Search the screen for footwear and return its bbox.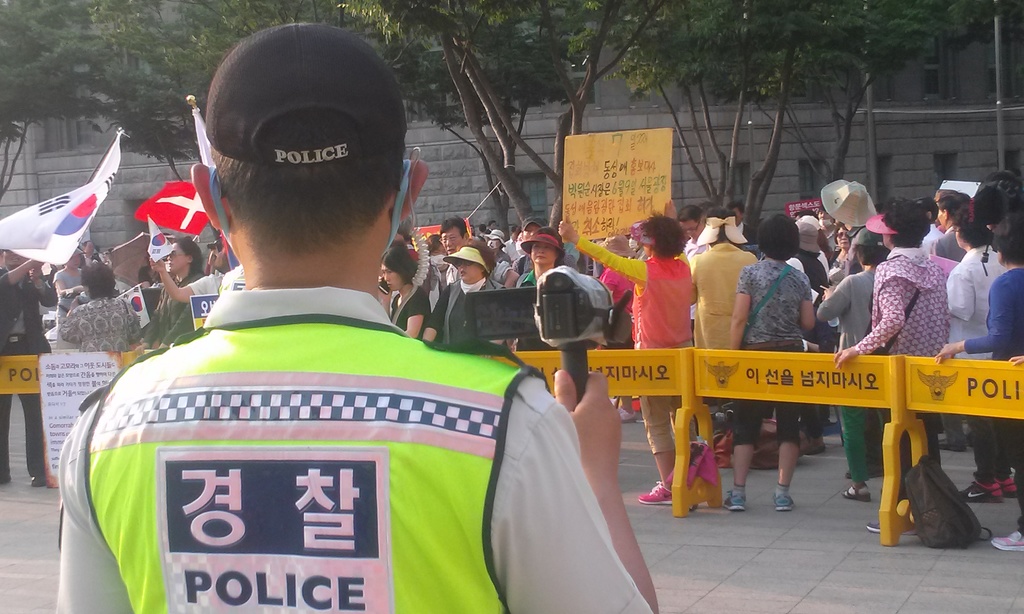
Found: (799, 437, 833, 460).
